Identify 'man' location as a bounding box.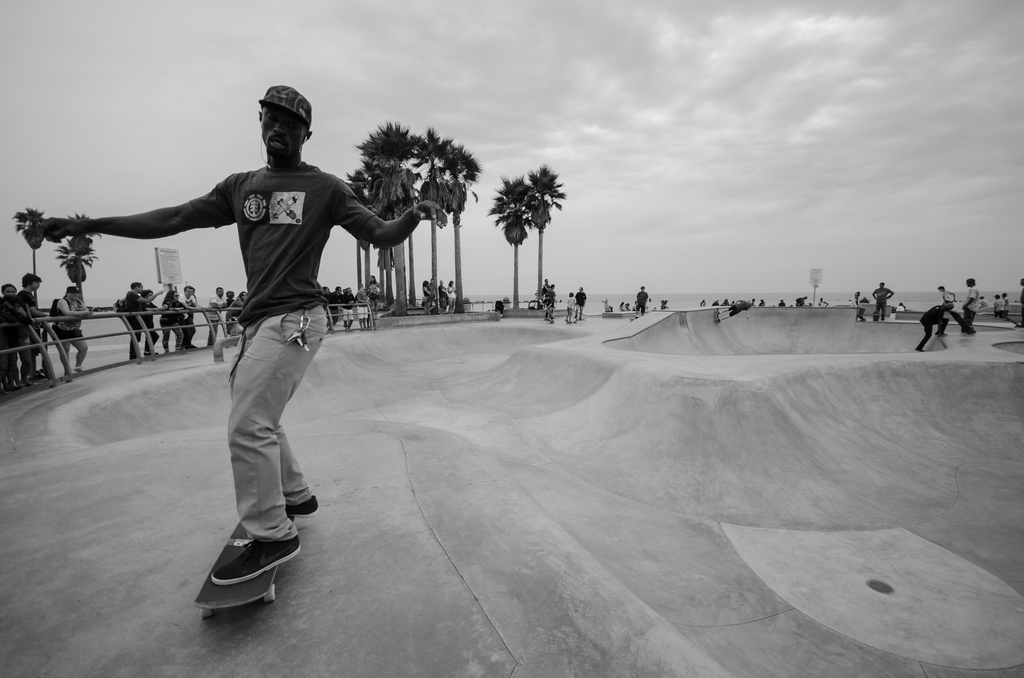
left=776, top=298, right=786, bottom=308.
